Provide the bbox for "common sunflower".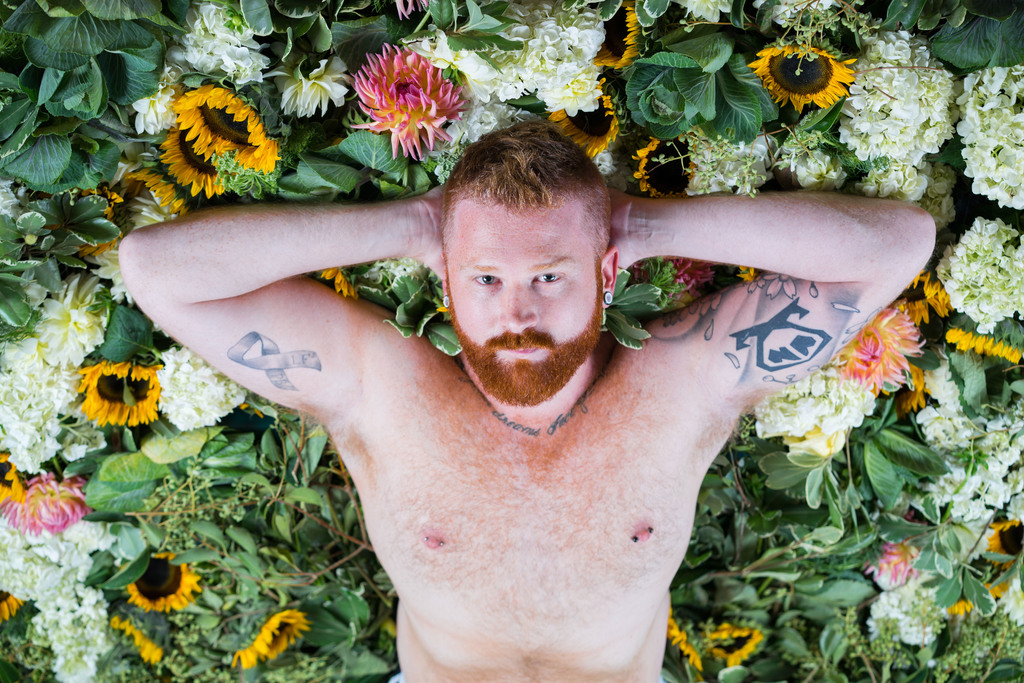
[767, 44, 836, 115].
